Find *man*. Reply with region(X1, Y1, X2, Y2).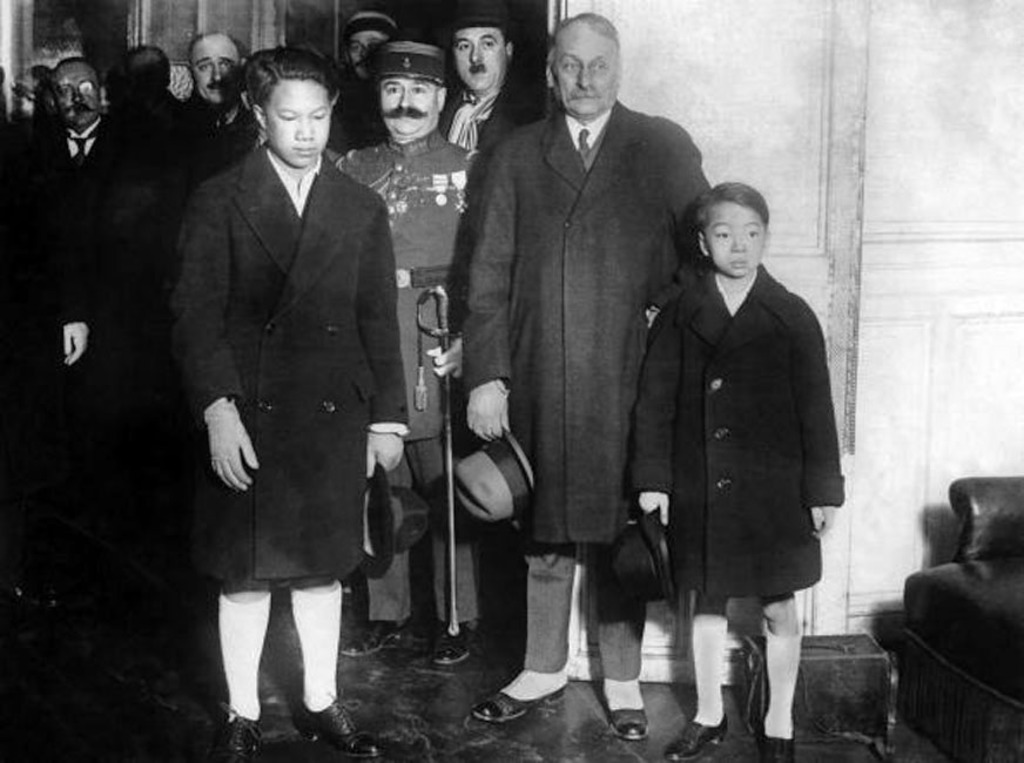
region(15, 59, 144, 552).
